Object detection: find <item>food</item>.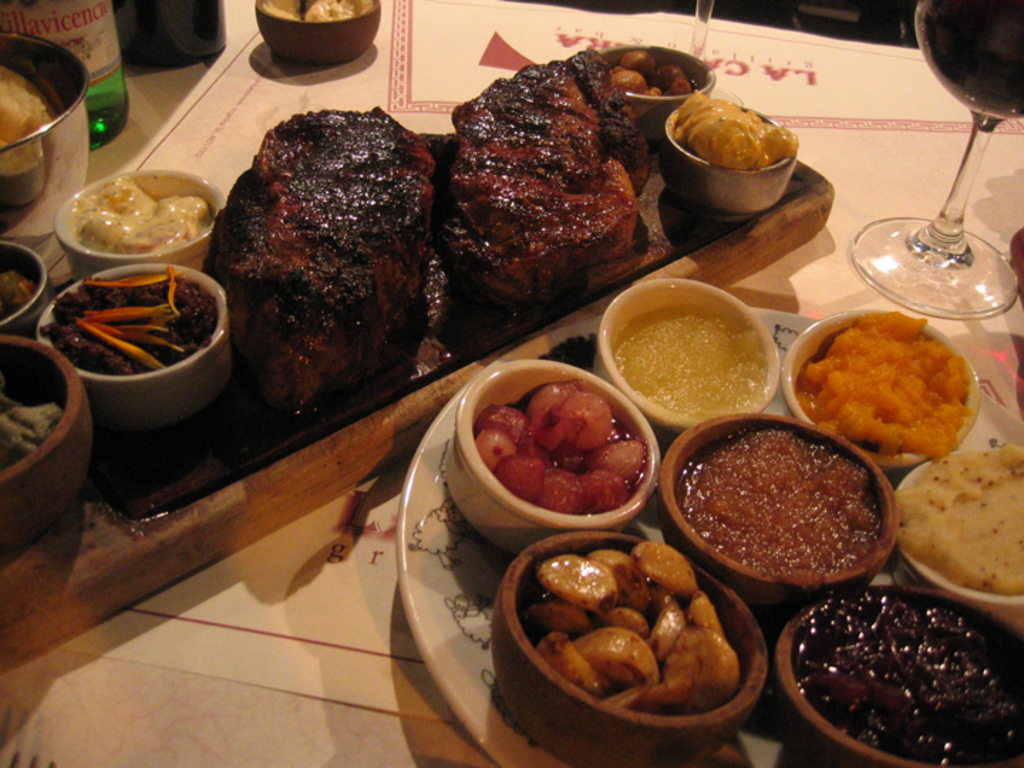
Rect(525, 539, 740, 718).
